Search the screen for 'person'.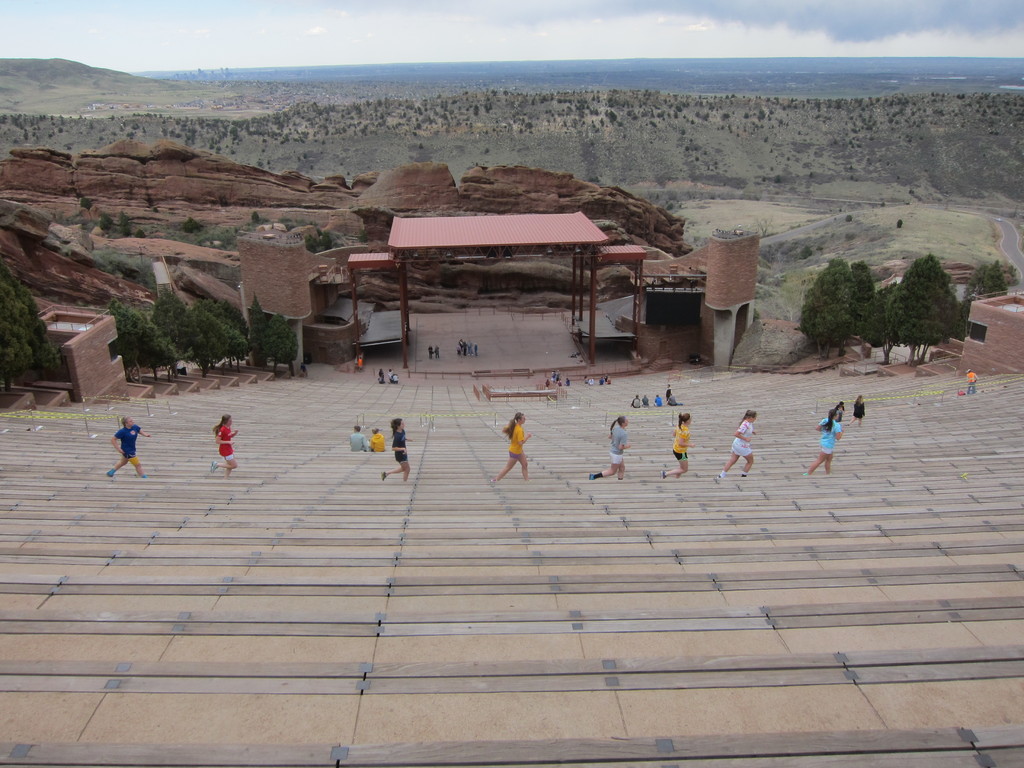
Found at Rect(598, 376, 602, 385).
